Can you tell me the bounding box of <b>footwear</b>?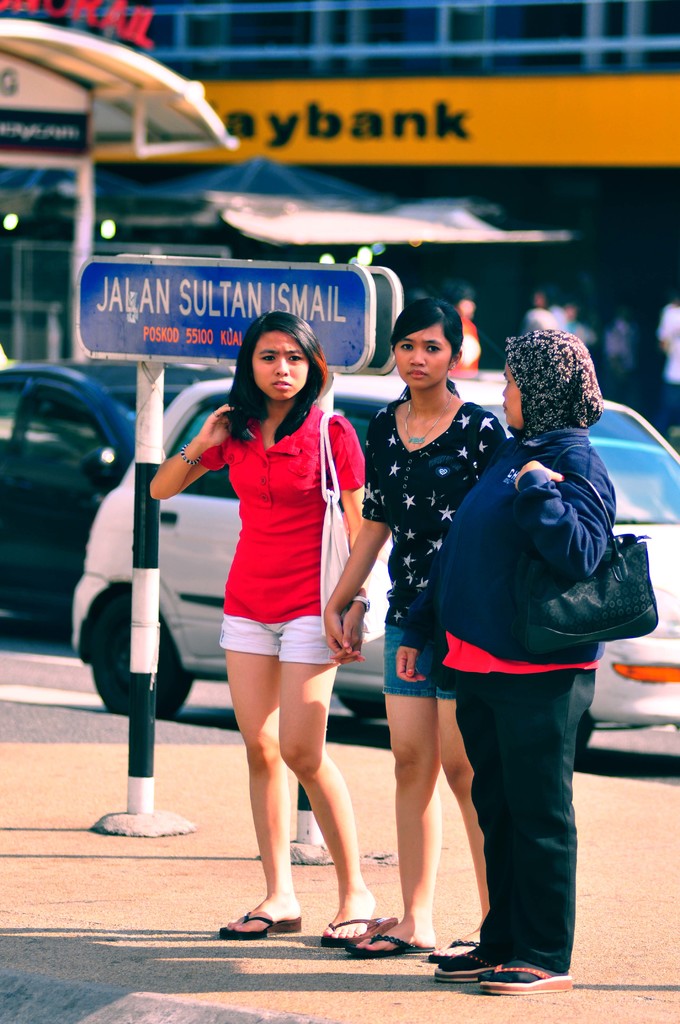
bbox=(420, 936, 481, 963).
